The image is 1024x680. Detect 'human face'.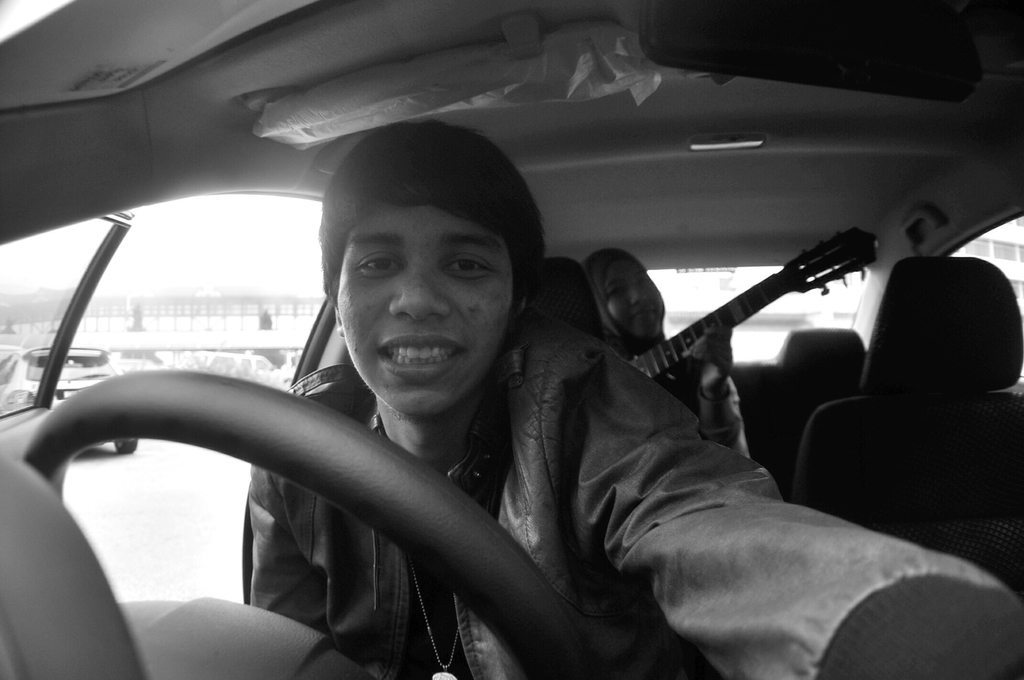
Detection: bbox(337, 209, 522, 420).
